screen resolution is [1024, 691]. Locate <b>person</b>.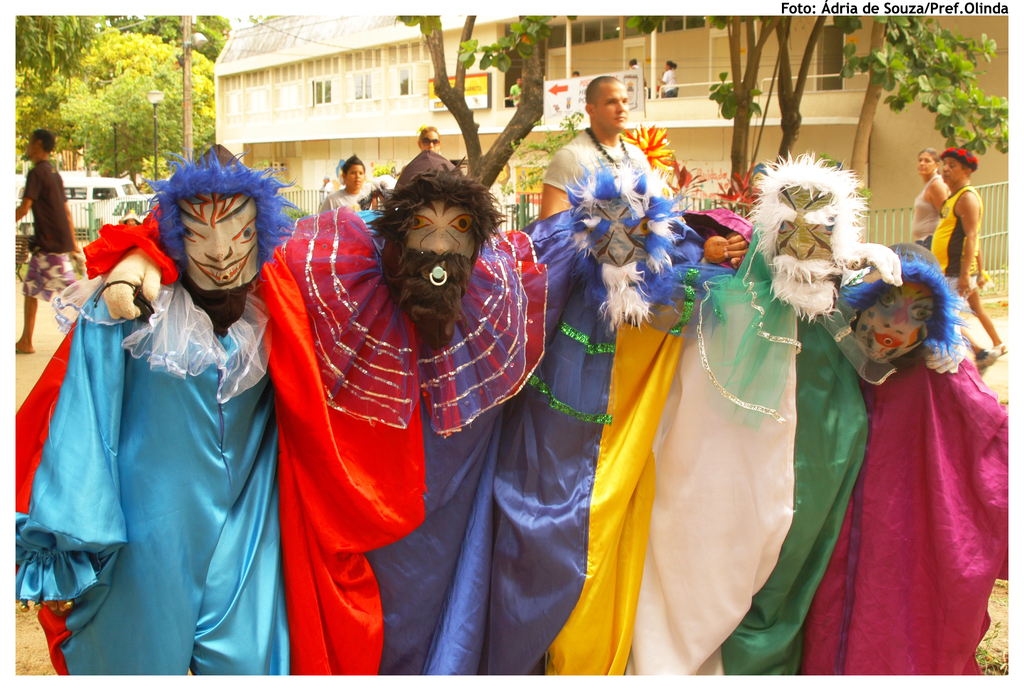
<region>908, 145, 951, 254</region>.
